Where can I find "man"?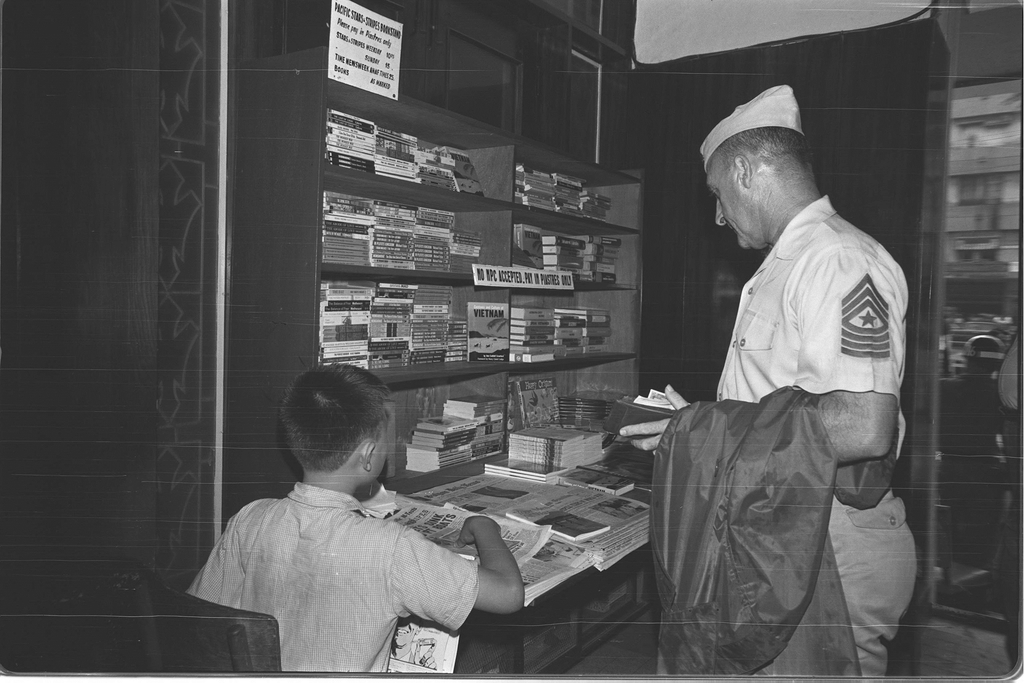
You can find it at box(641, 108, 915, 655).
